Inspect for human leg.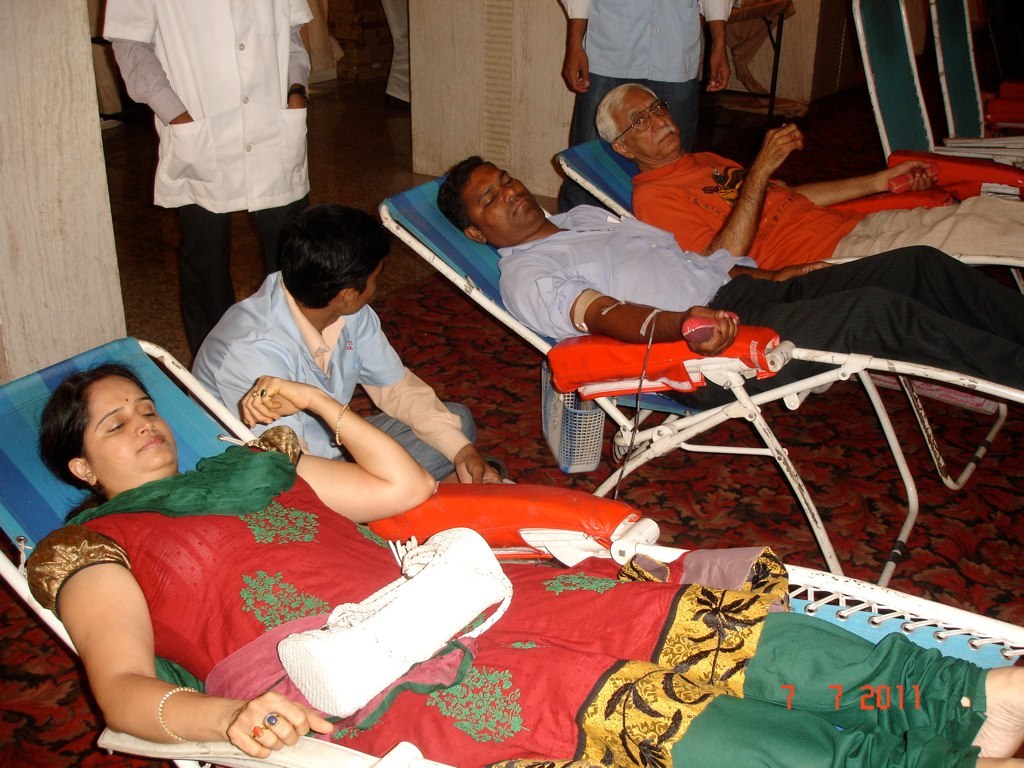
Inspection: rect(653, 79, 696, 144).
